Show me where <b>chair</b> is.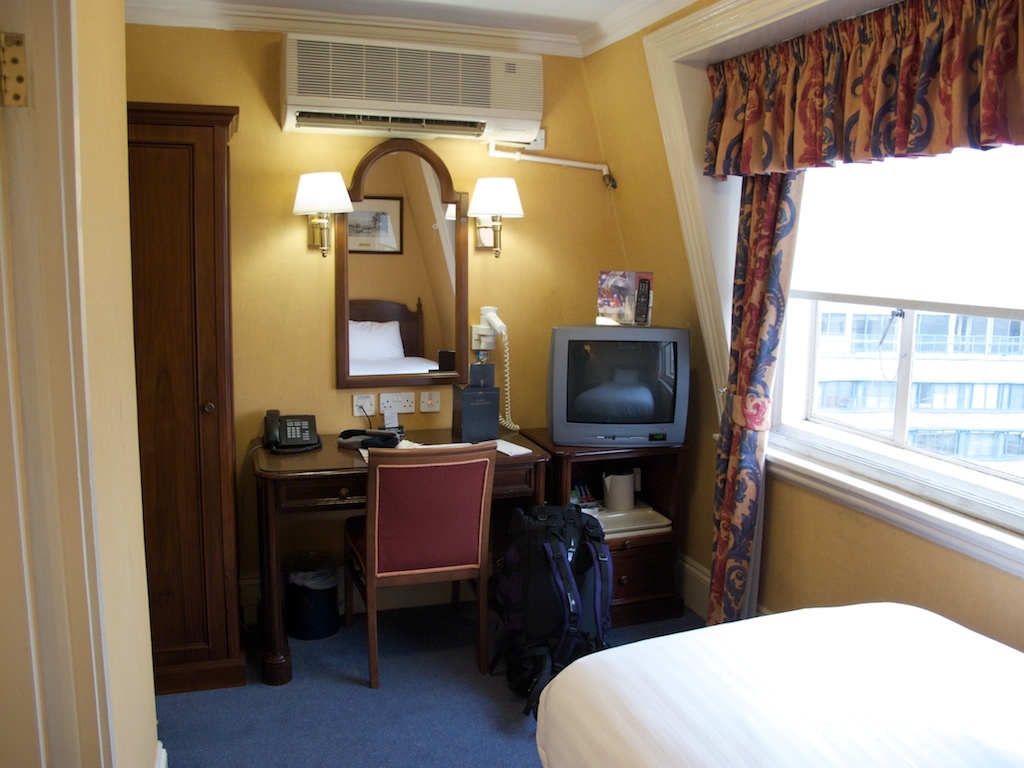
<b>chair</b> is at crop(341, 432, 501, 690).
